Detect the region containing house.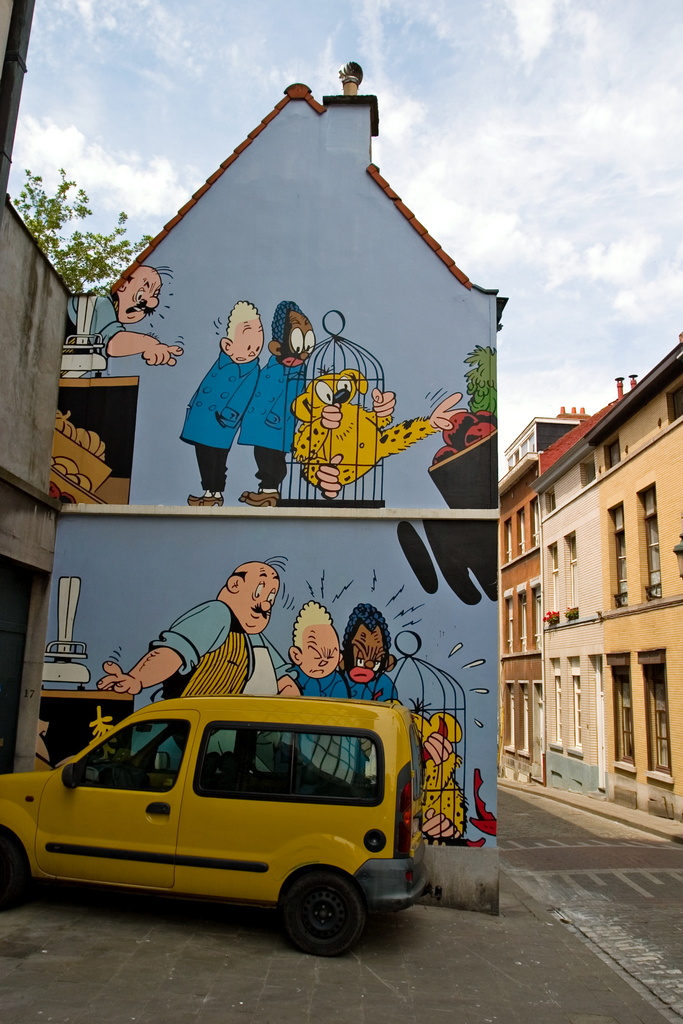
bbox=[493, 416, 586, 788].
